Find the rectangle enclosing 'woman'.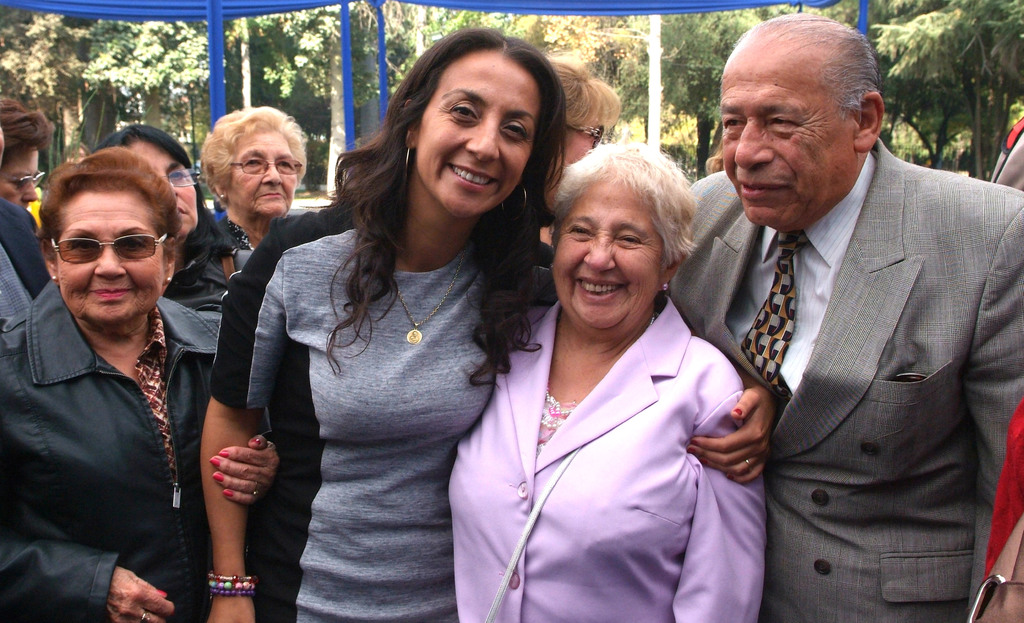
bbox=(163, 103, 311, 314).
